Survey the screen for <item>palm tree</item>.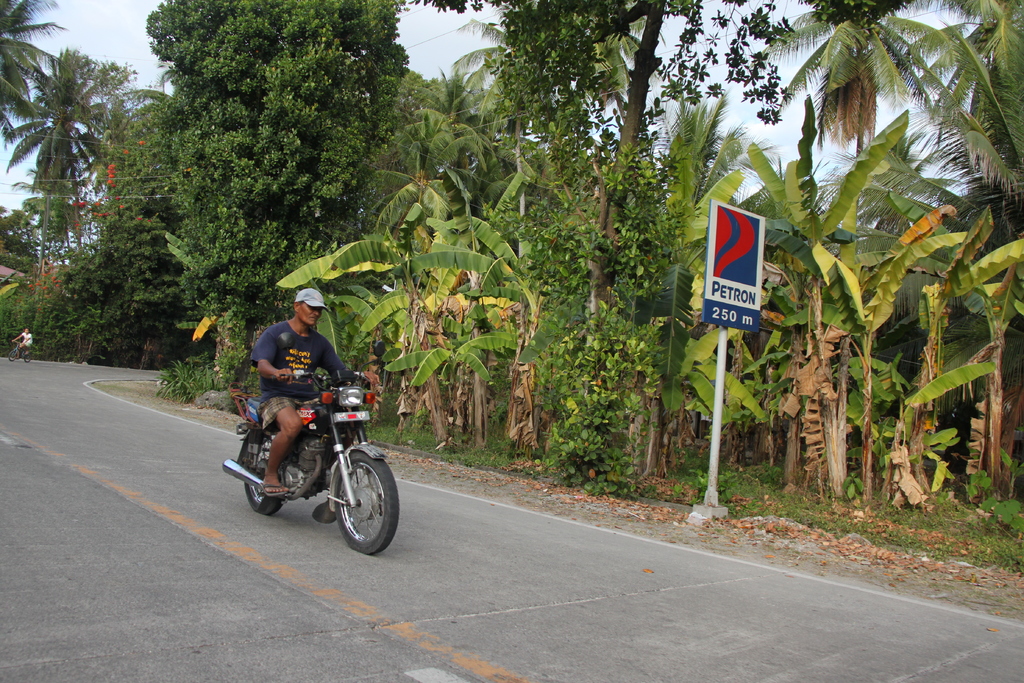
Survey found: 0/0/66/144.
